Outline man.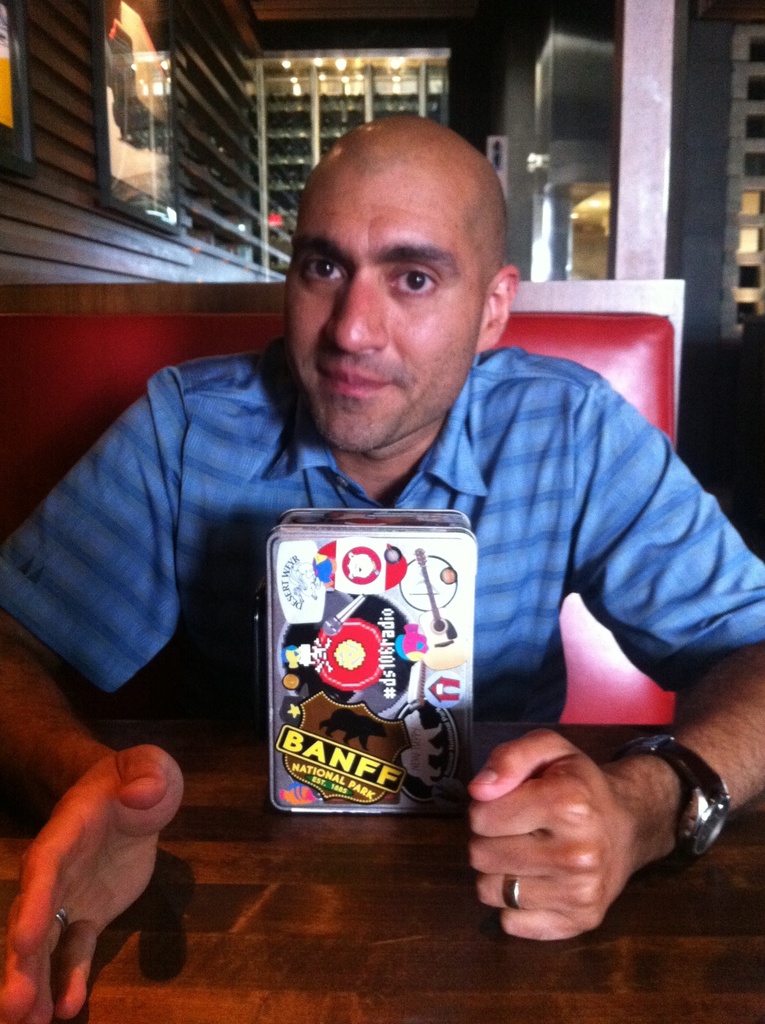
Outline: (left=93, top=88, right=696, bottom=909).
